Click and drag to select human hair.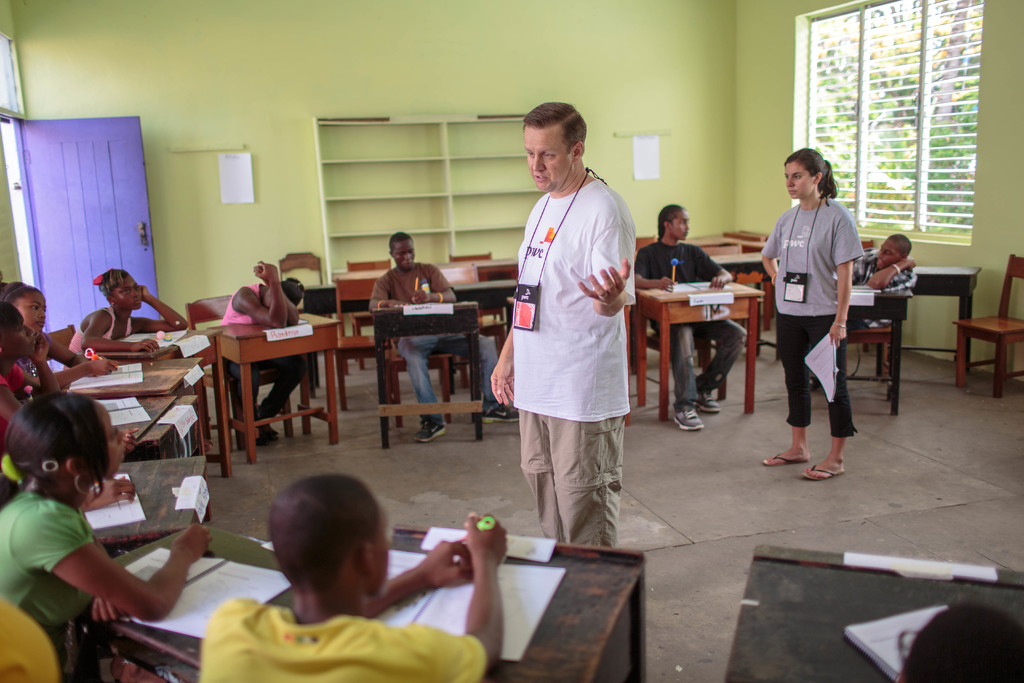
Selection: [left=903, top=600, right=1023, bottom=682].
